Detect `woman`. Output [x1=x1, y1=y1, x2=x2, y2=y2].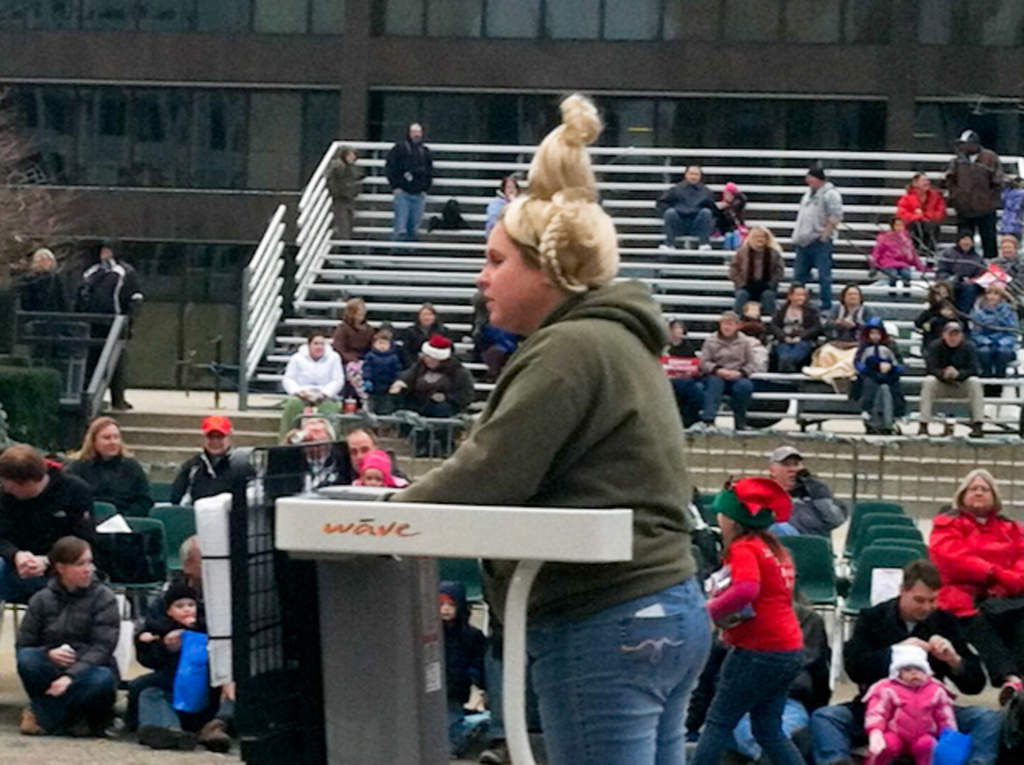
[x1=925, y1=469, x2=1022, y2=688].
